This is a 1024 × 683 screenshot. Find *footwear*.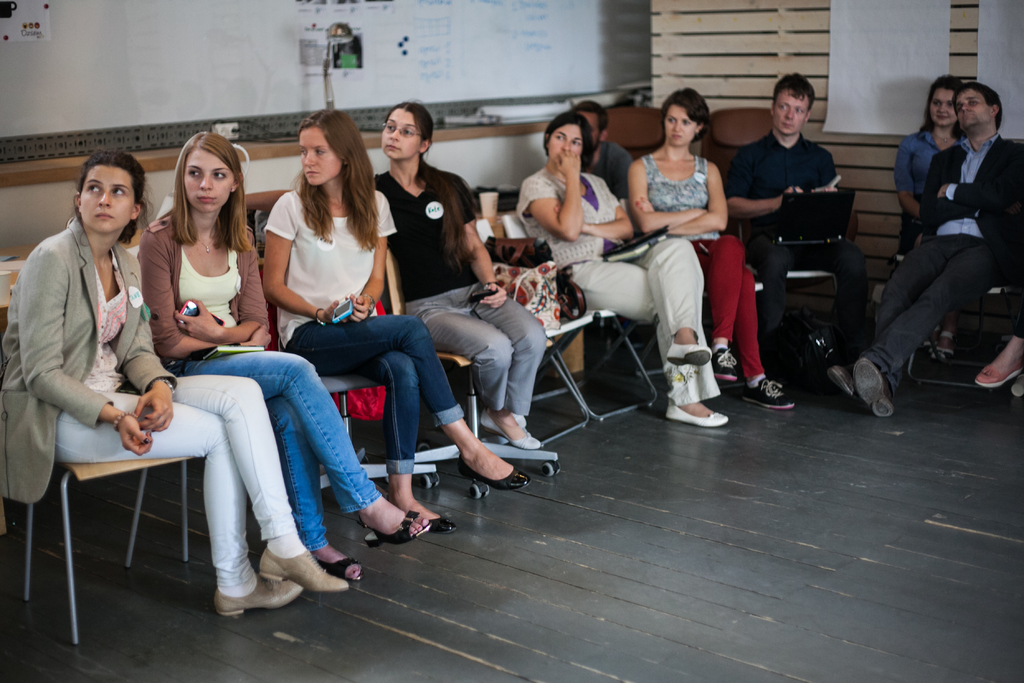
Bounding box: (479,408,542,450).
